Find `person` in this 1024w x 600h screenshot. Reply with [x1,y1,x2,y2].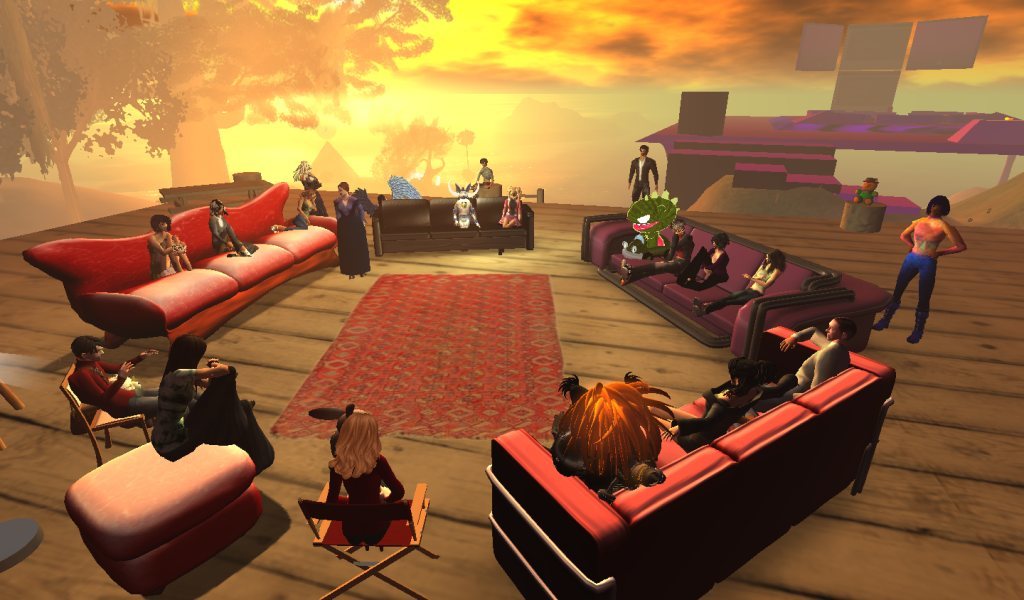
[323,409,404,552].
